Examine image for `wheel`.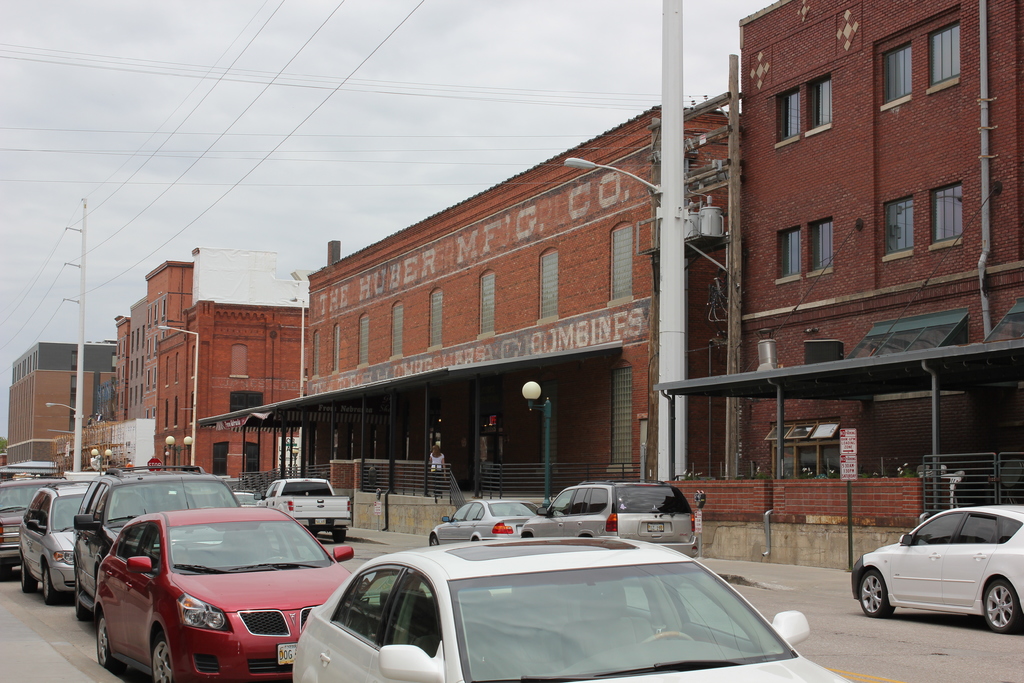
Examination result: [x1=95, y1=612, x2=125, y2=682].
